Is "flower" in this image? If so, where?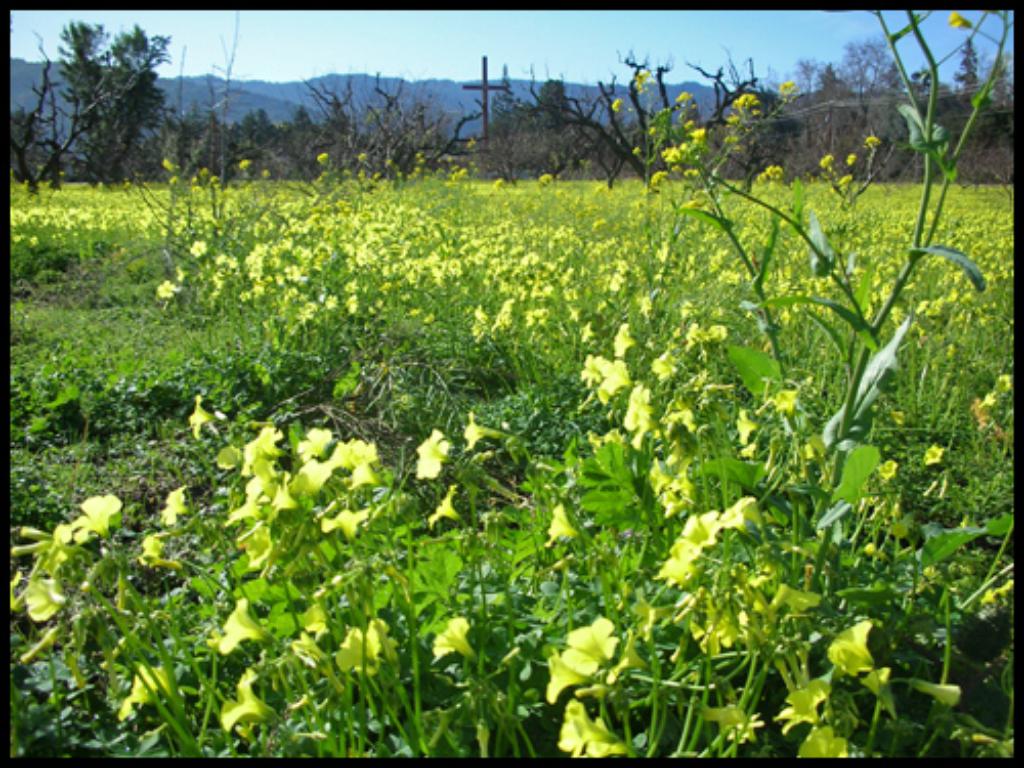
Yes, at rect(426, 610, 479, 664).
